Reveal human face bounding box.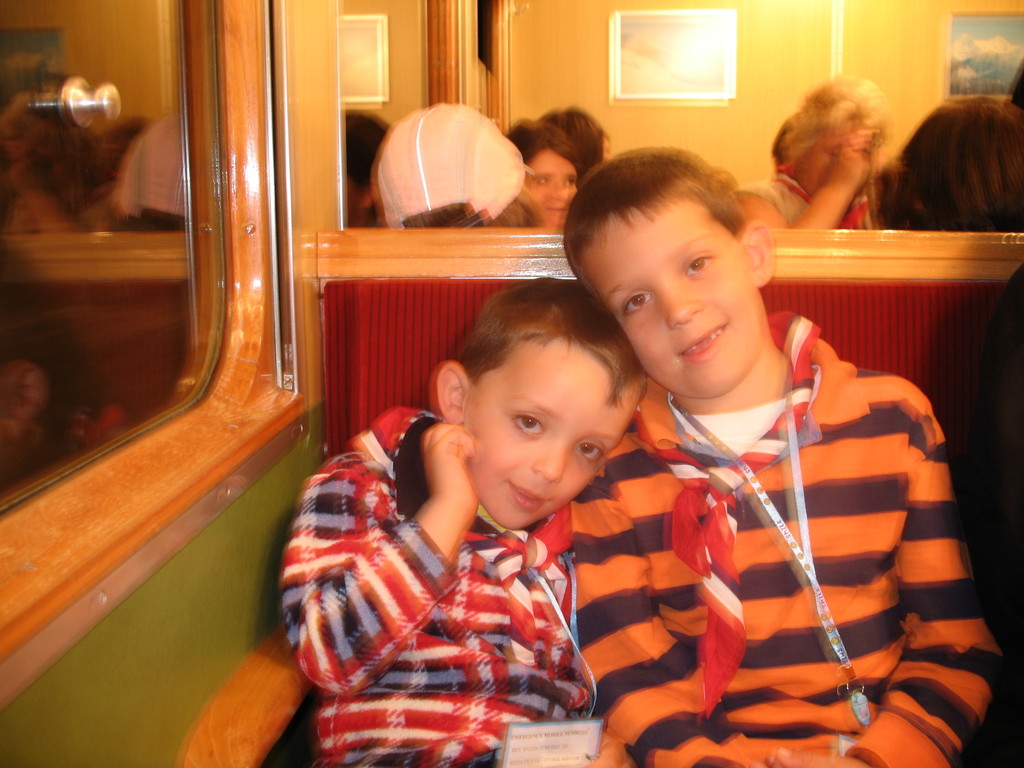
Revealed: <bbox>459, 345, 636, 527</bbox>.
